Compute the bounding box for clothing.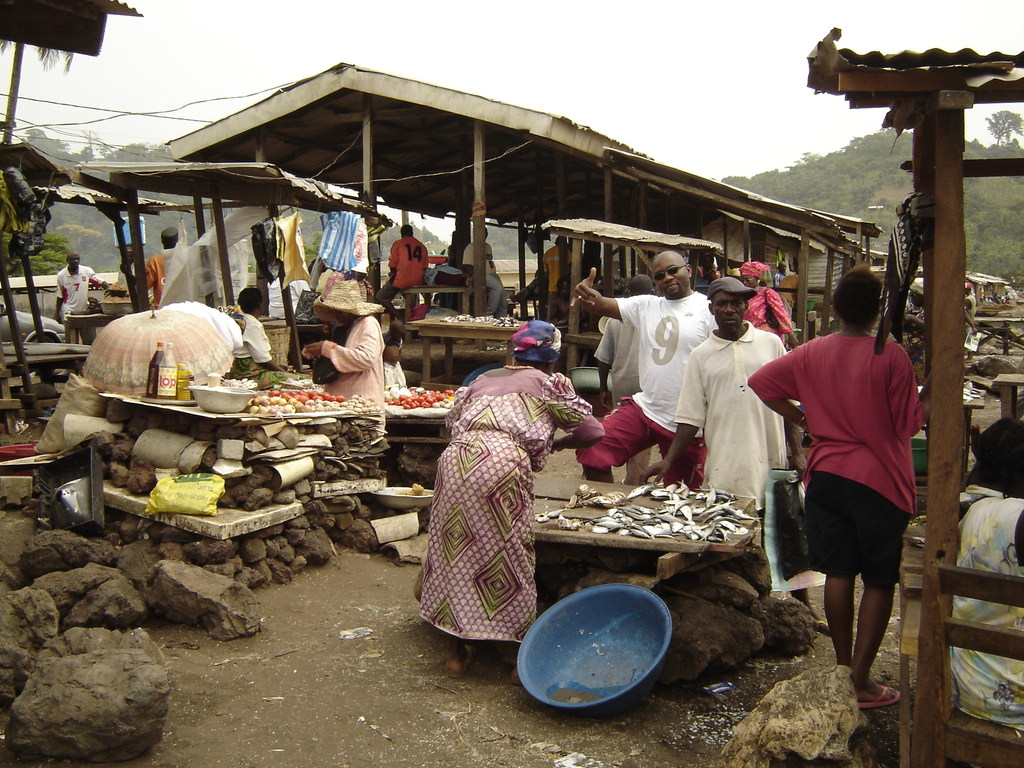
rect(591, 309, 657, 484).
